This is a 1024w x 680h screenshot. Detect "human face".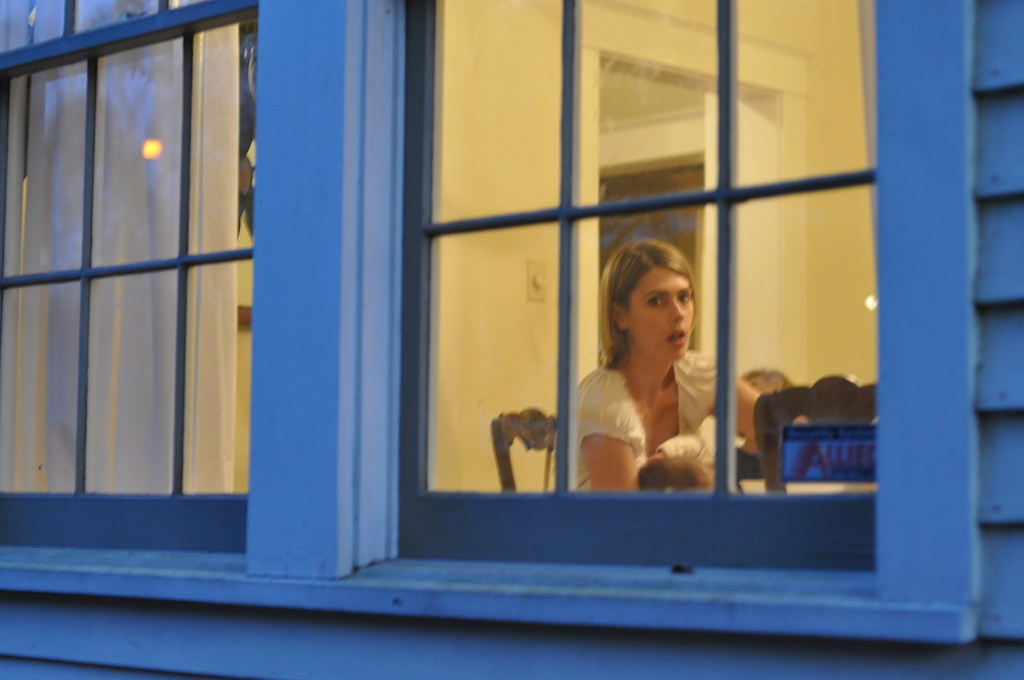
Rect(630, 269, 693, 359).
